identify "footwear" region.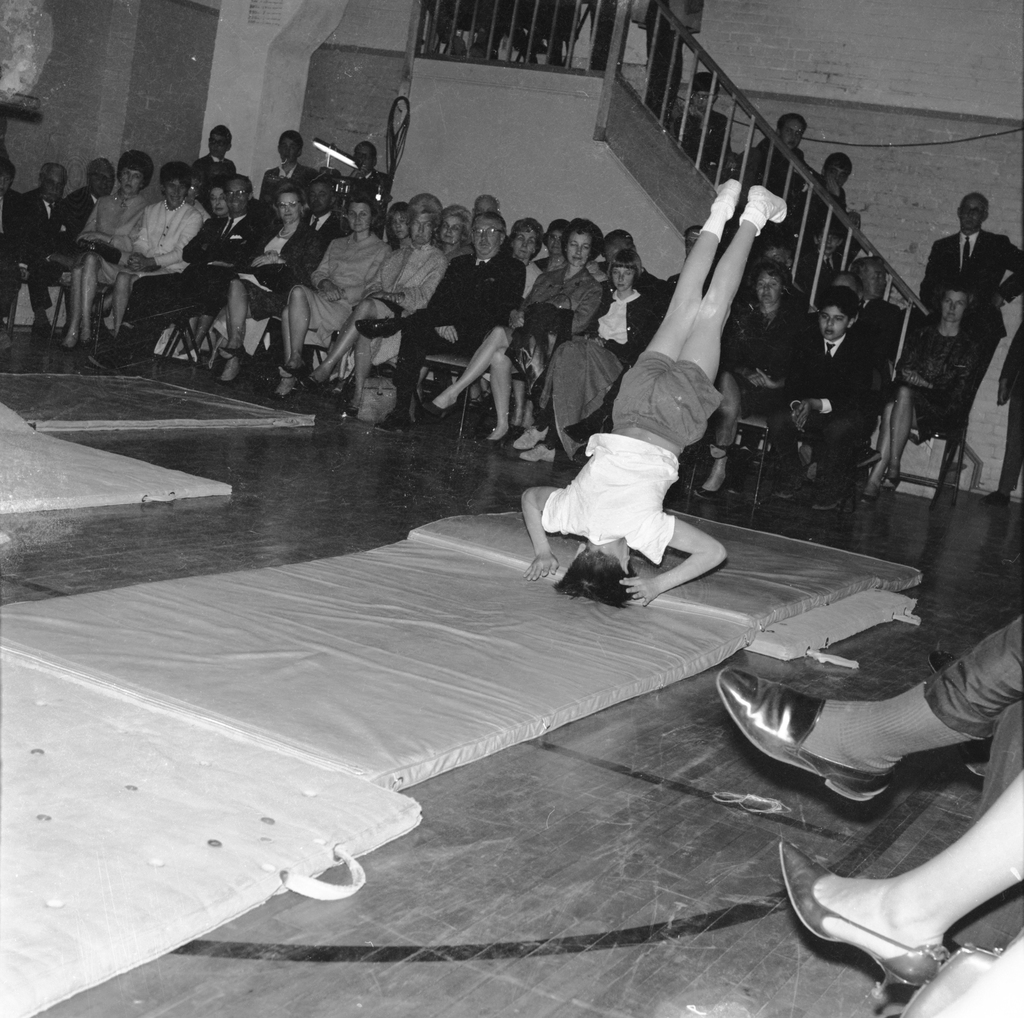
Region: (514, 423, 552, 451).
